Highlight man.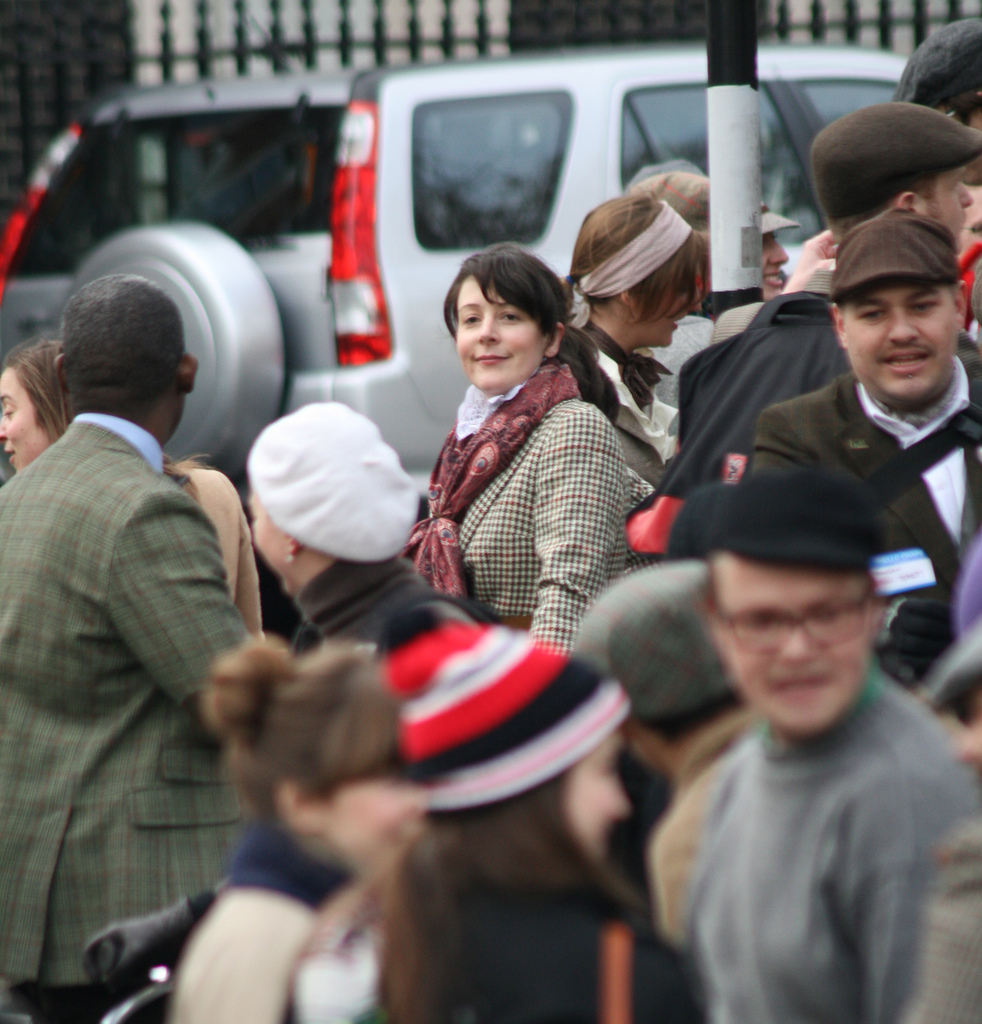
Highlighted region: crop(579, 563, 751, 941).
